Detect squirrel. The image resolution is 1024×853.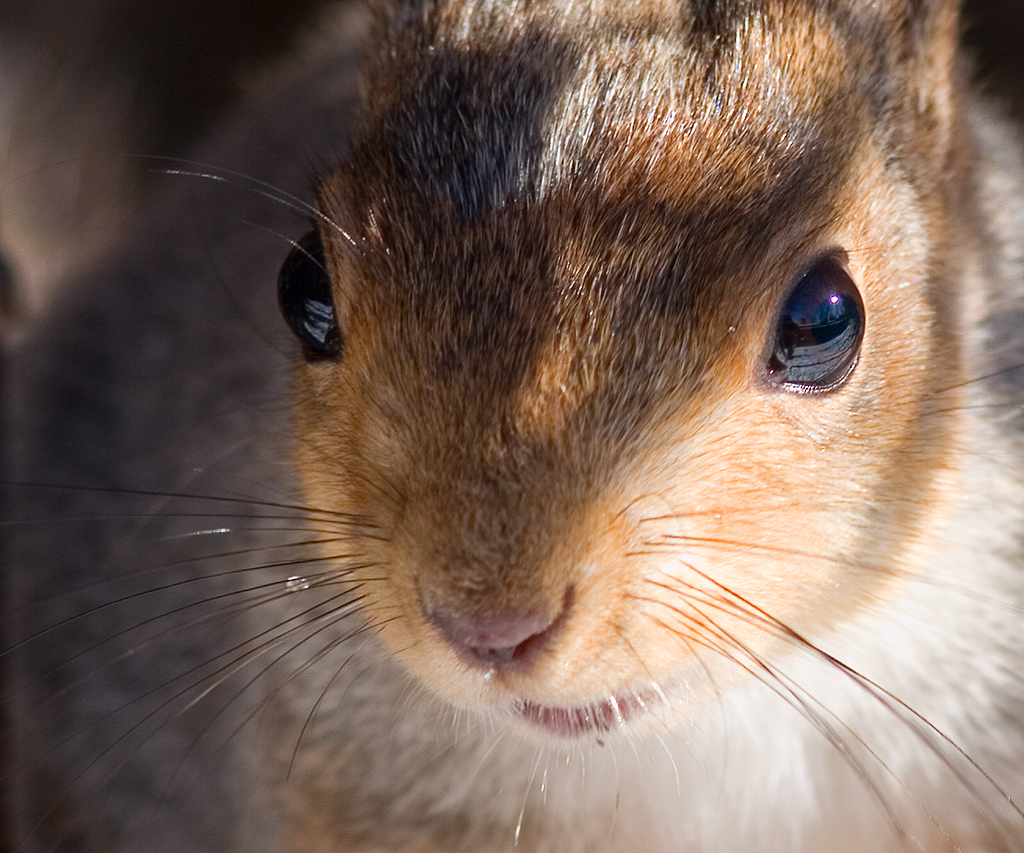
0,0,1023,852.
